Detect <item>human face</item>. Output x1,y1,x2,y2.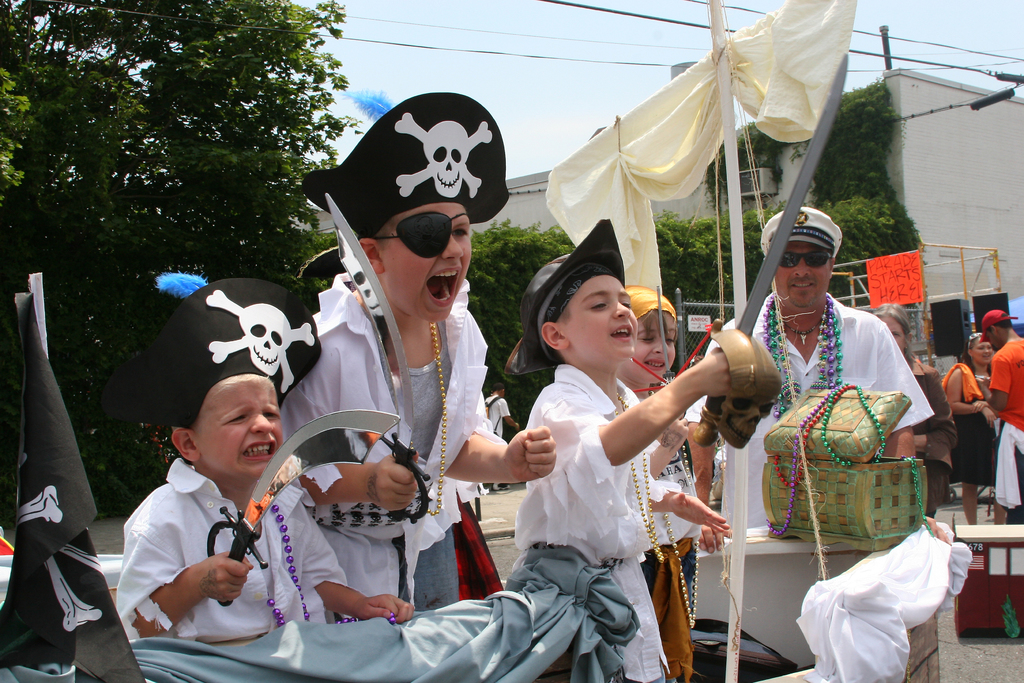
380,202,471,322.
